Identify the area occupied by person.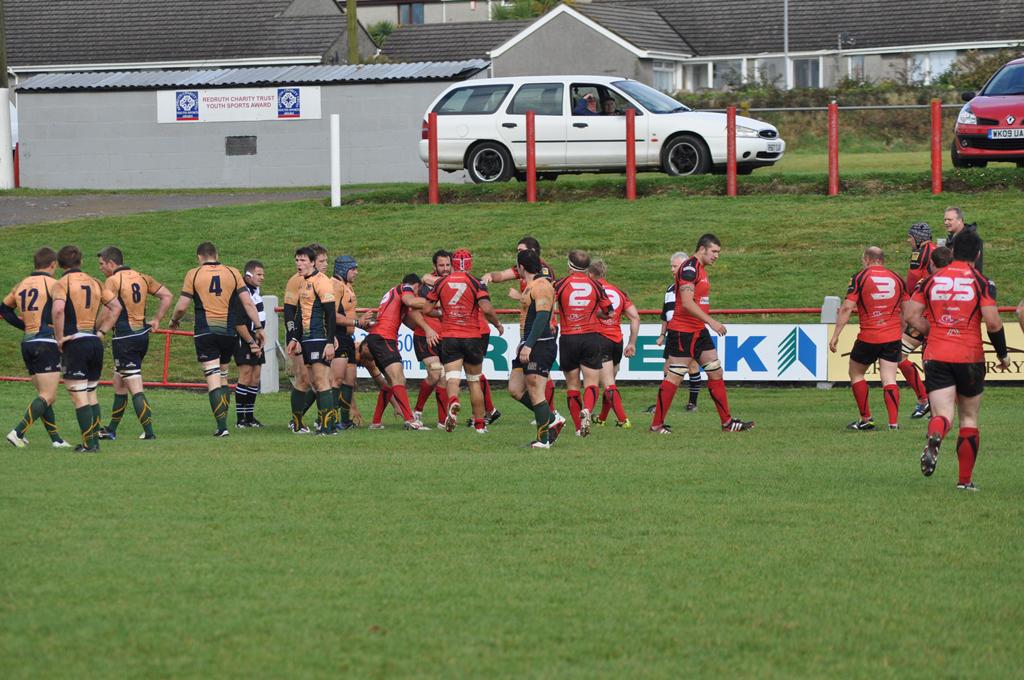
Area: (0,249,81,453).
